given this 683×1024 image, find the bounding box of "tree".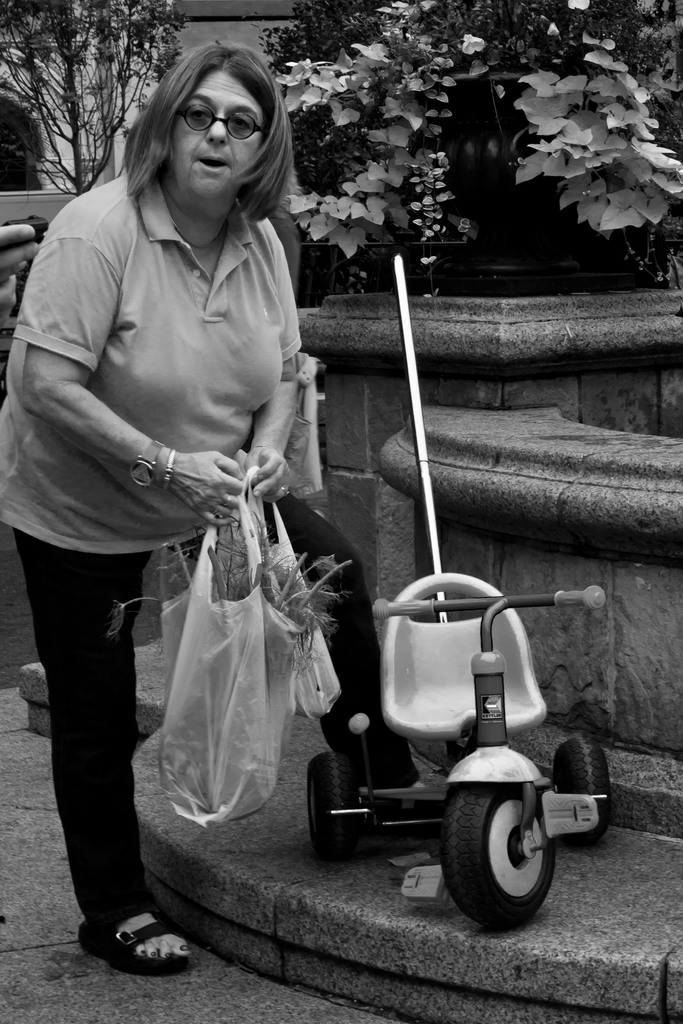
[x1=0, y1=0, x2=188, y2=196].
